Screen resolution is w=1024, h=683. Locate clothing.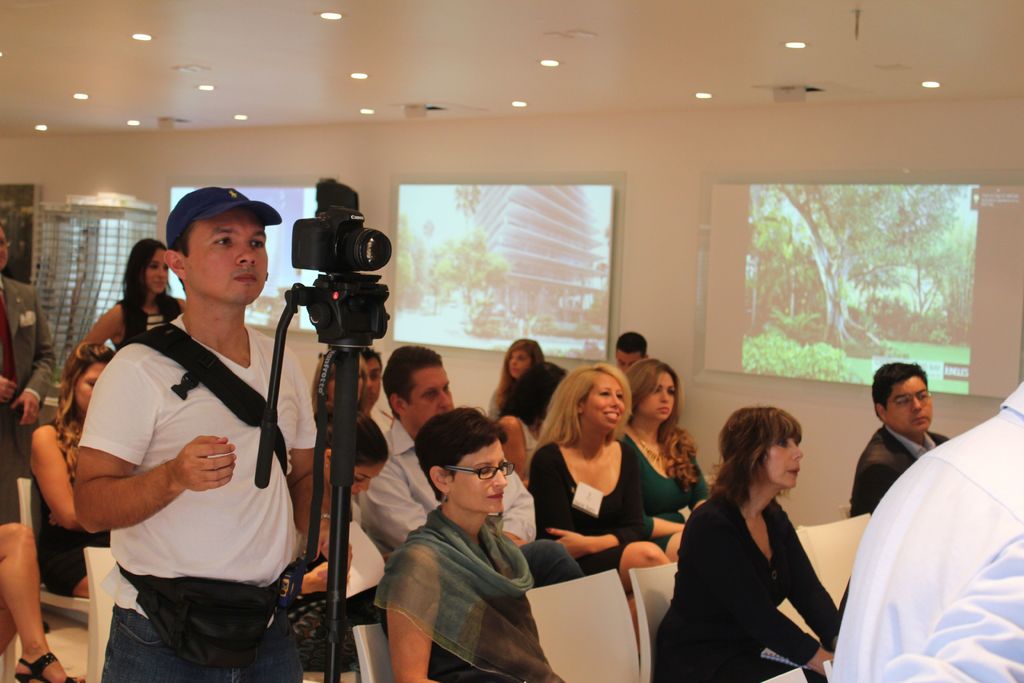
x1=485 y1=389 x2=501 y2=422.
